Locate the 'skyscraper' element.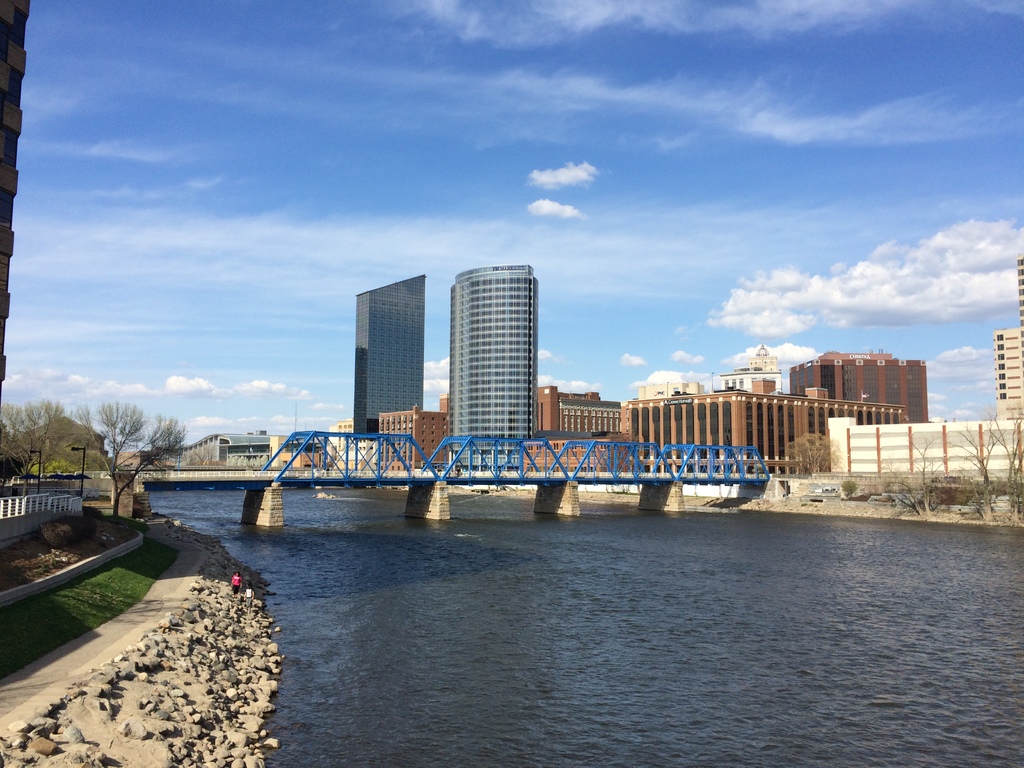
Element bbox: BBox(781, 355, 938, 426).
